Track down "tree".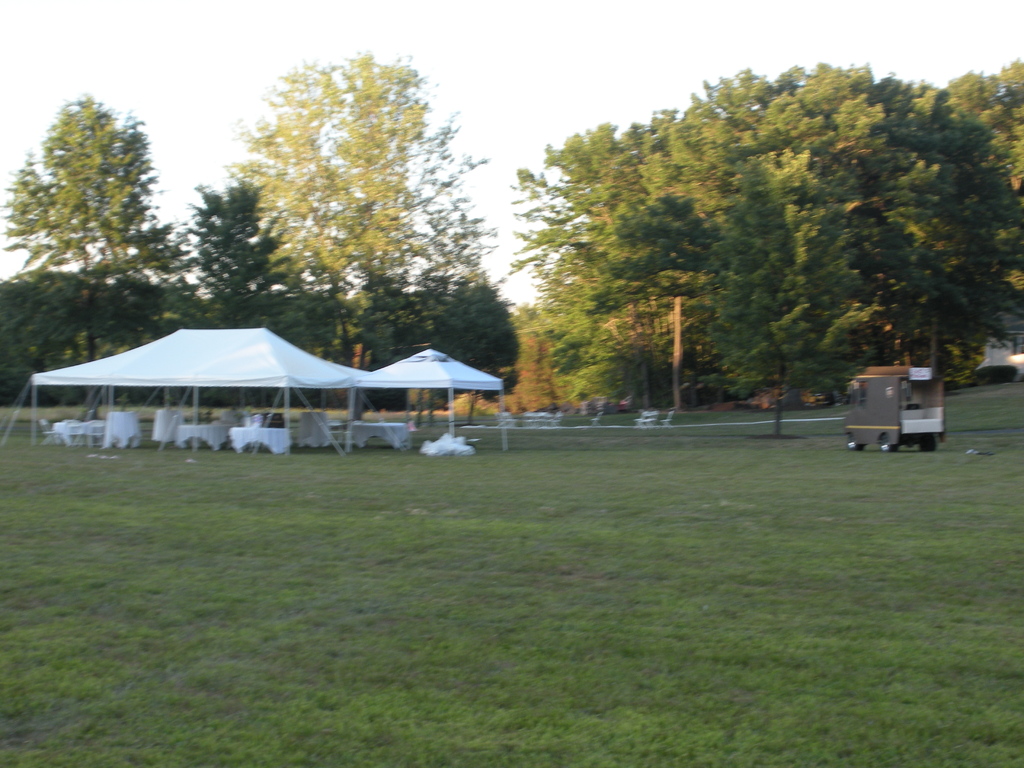
Tracked to rect(0, 263, 190, 402).
